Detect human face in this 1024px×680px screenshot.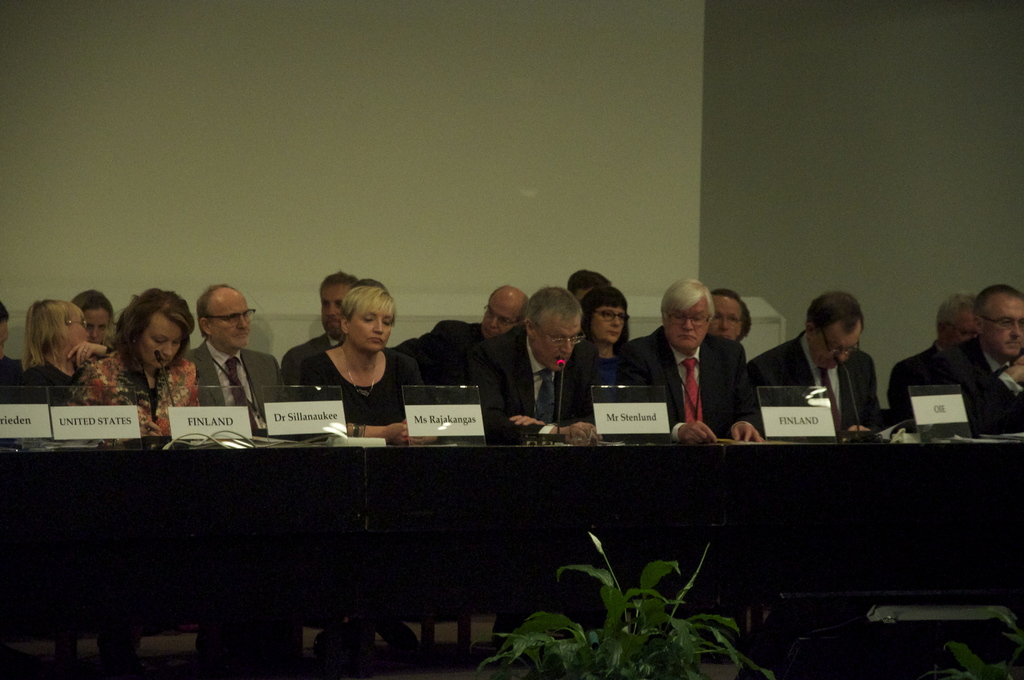
Detection: [594, 306, 627, 341].
